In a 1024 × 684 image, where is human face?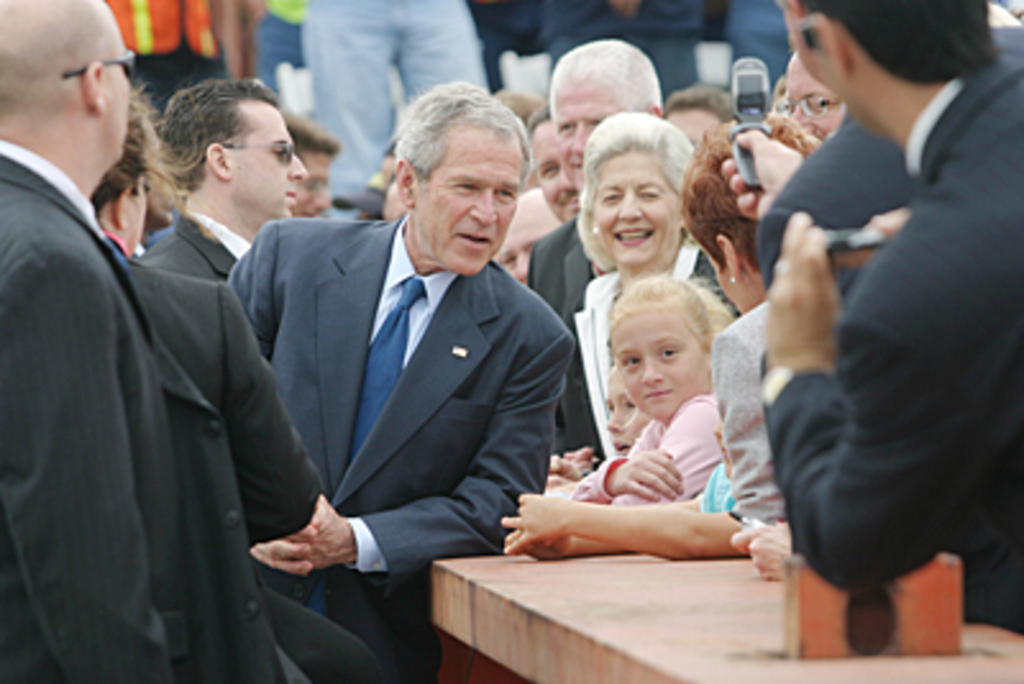
{"left": 228, "top": 97, "right": 312, "bottom": 220}.
